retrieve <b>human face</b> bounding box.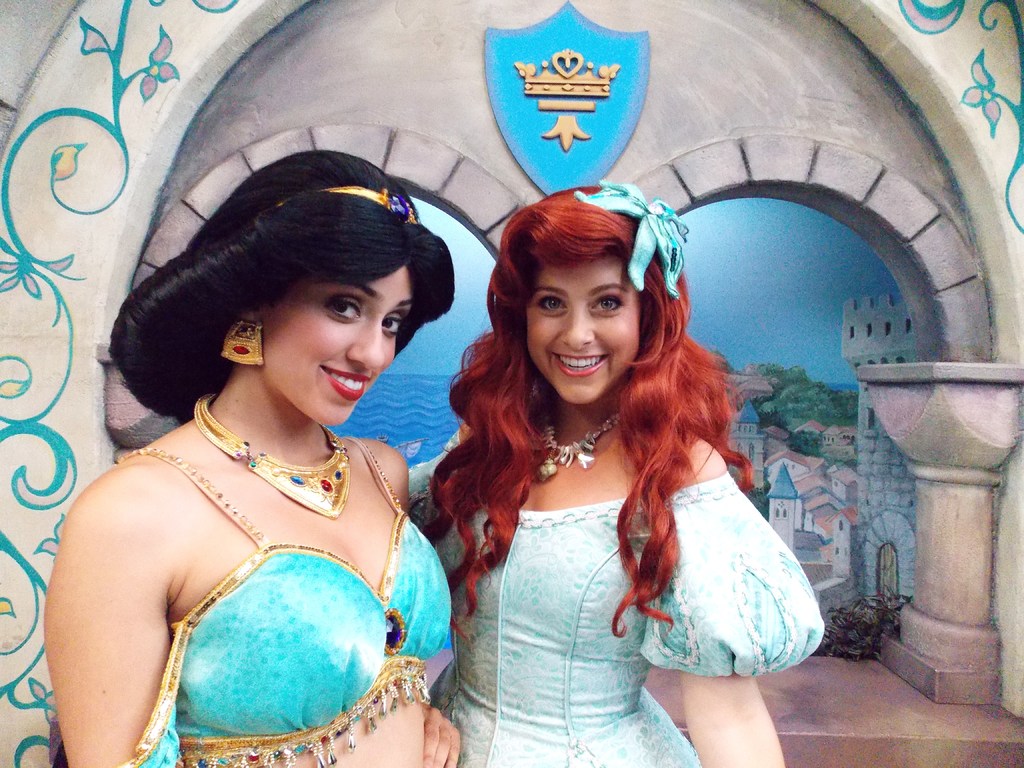
Bounding box: Rect(258, 268, 412, 434).
